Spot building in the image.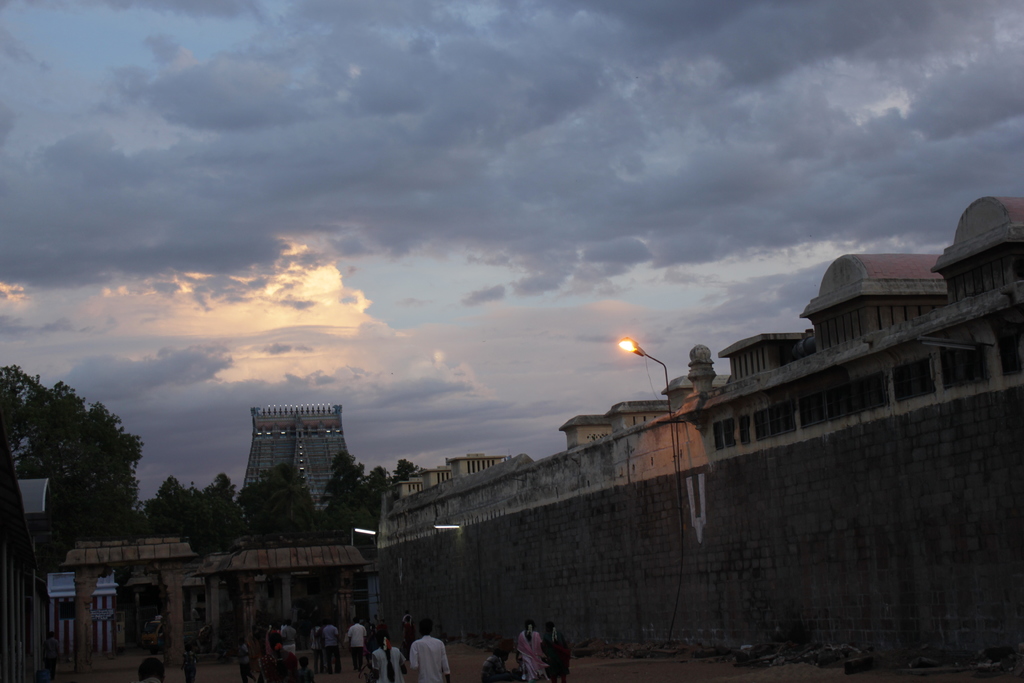
building found at l=371, t=197, r=1023, b=663.
